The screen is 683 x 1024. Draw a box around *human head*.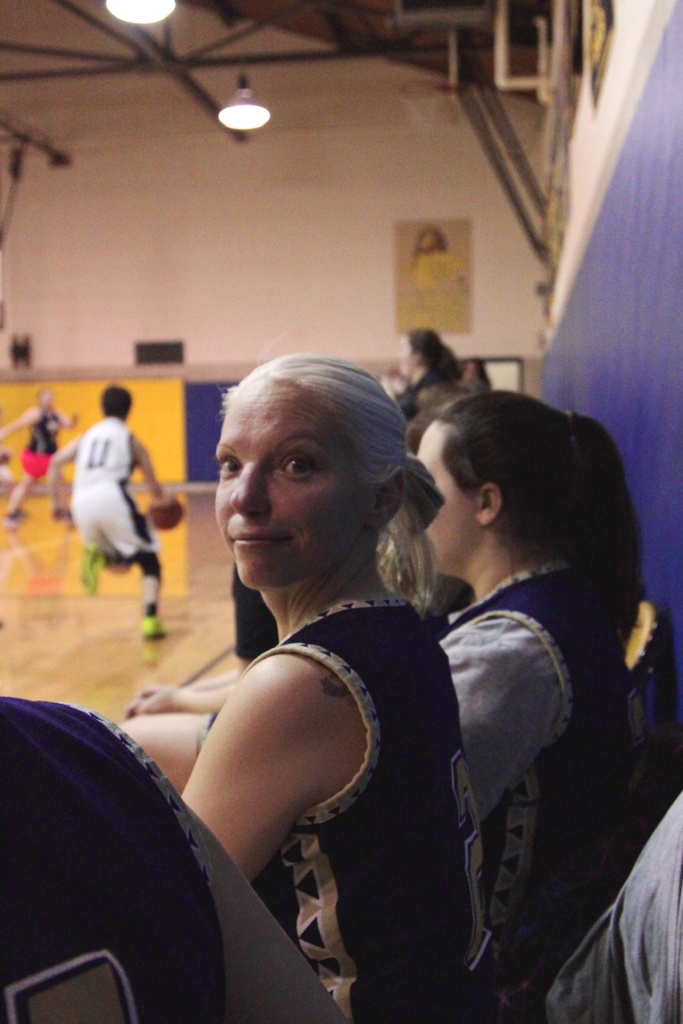
406:409:440:456.
